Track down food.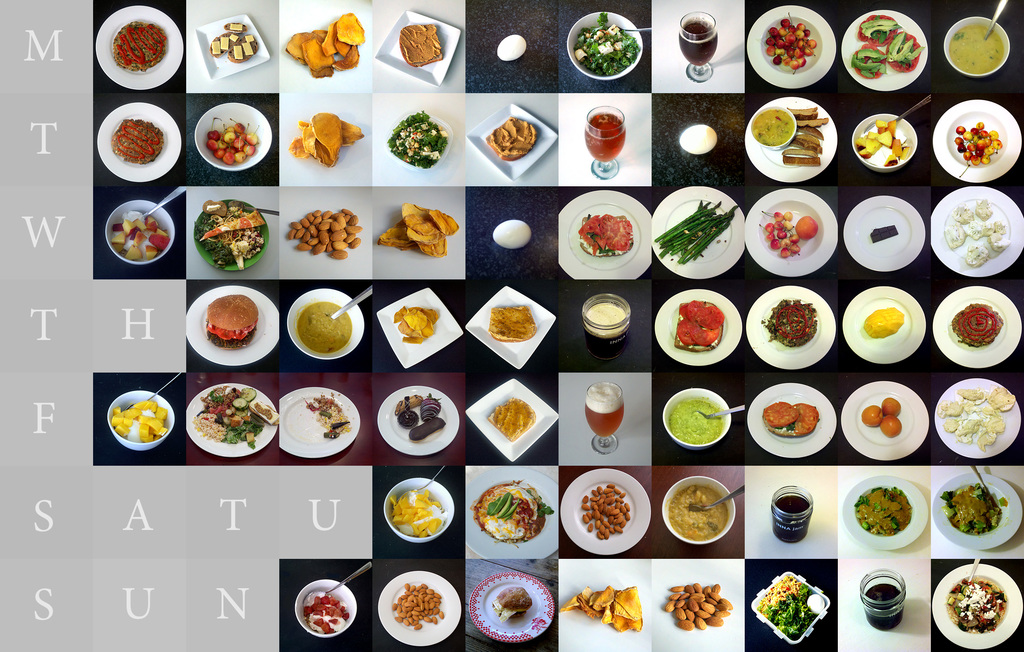
Tracked to (285, 11, 365, 78).
